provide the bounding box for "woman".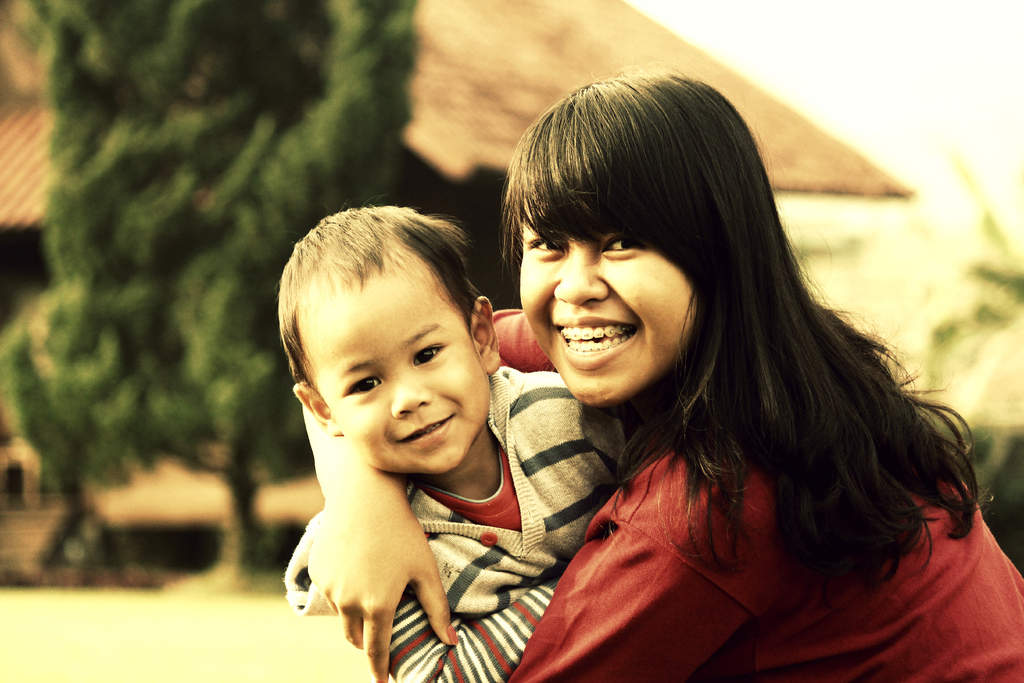
376 92 988 678.
